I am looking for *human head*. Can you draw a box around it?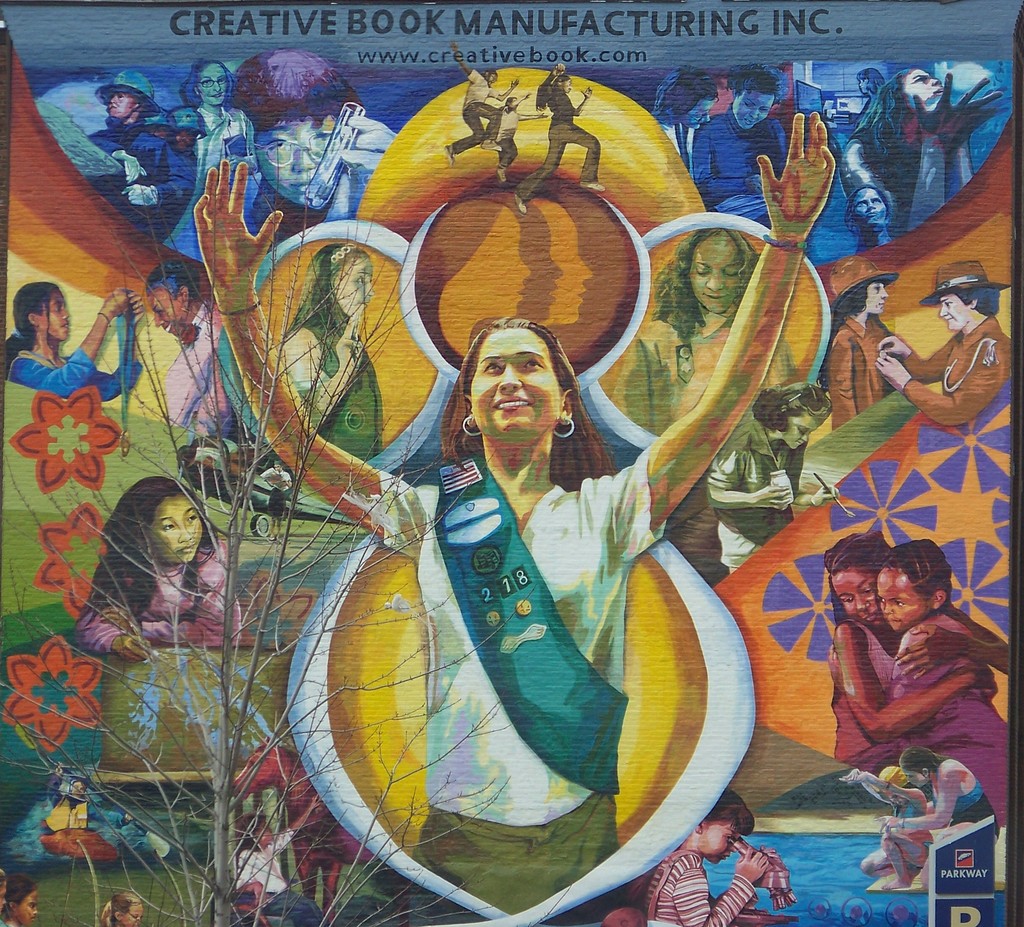
Sure, the bounding box is 72:782:92:801.
